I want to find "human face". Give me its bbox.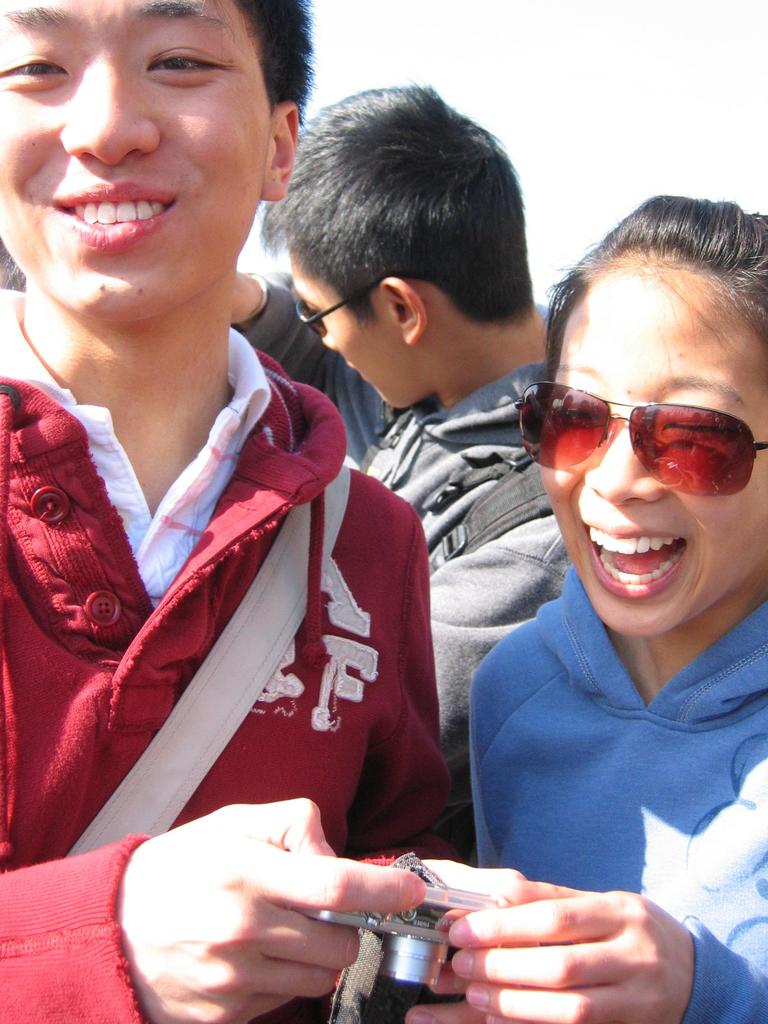
box(0, 0, 272, 330).
